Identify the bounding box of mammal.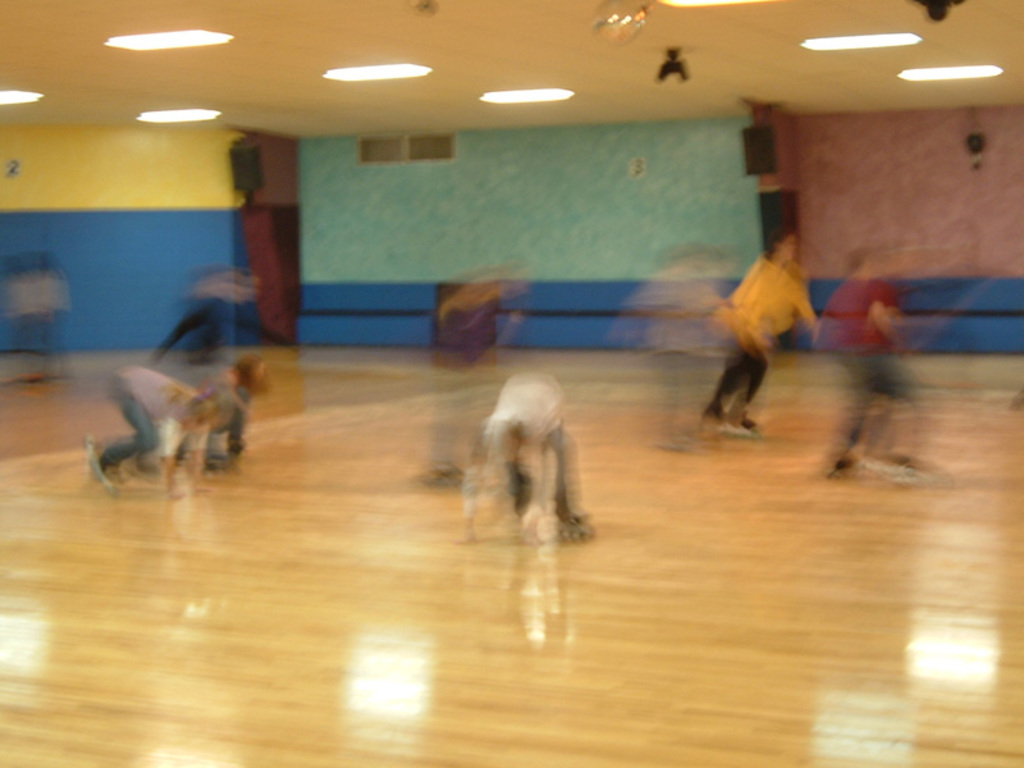
bbox=(810, 243, 932, 493).
